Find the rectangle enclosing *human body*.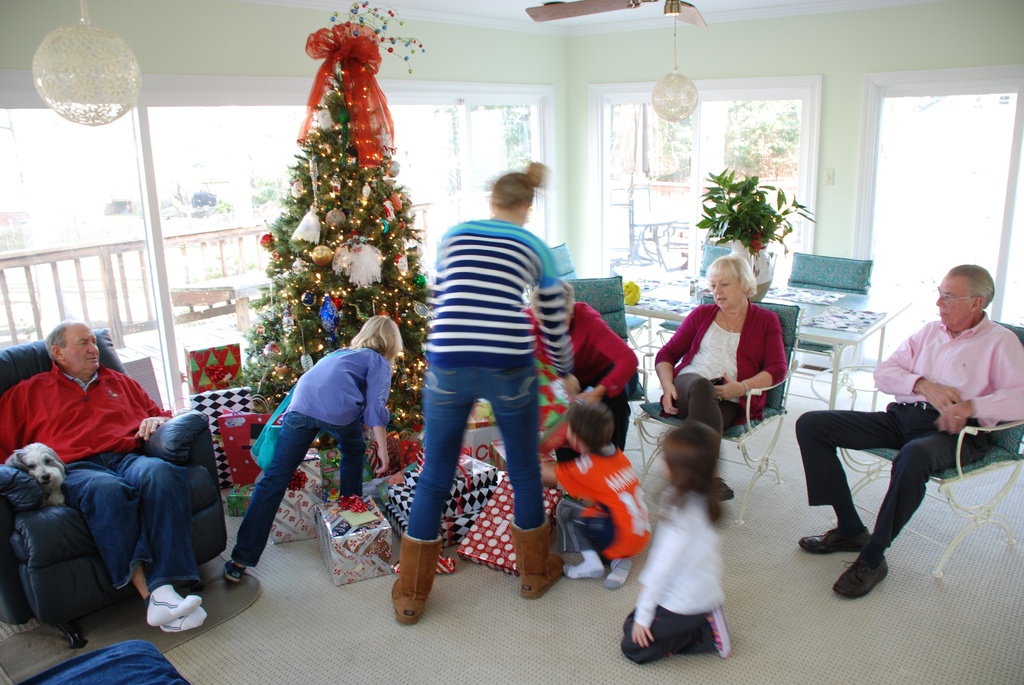
BBox(536, 440, 653, 591).
